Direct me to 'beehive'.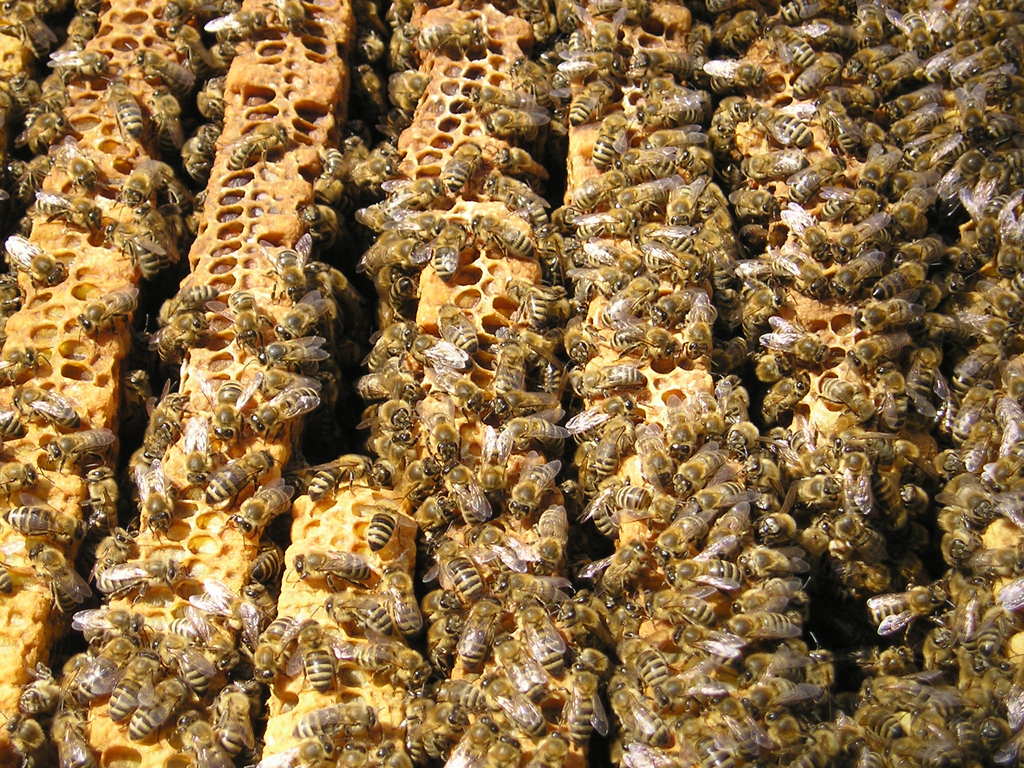
Direction: (40,0,1023,750).
